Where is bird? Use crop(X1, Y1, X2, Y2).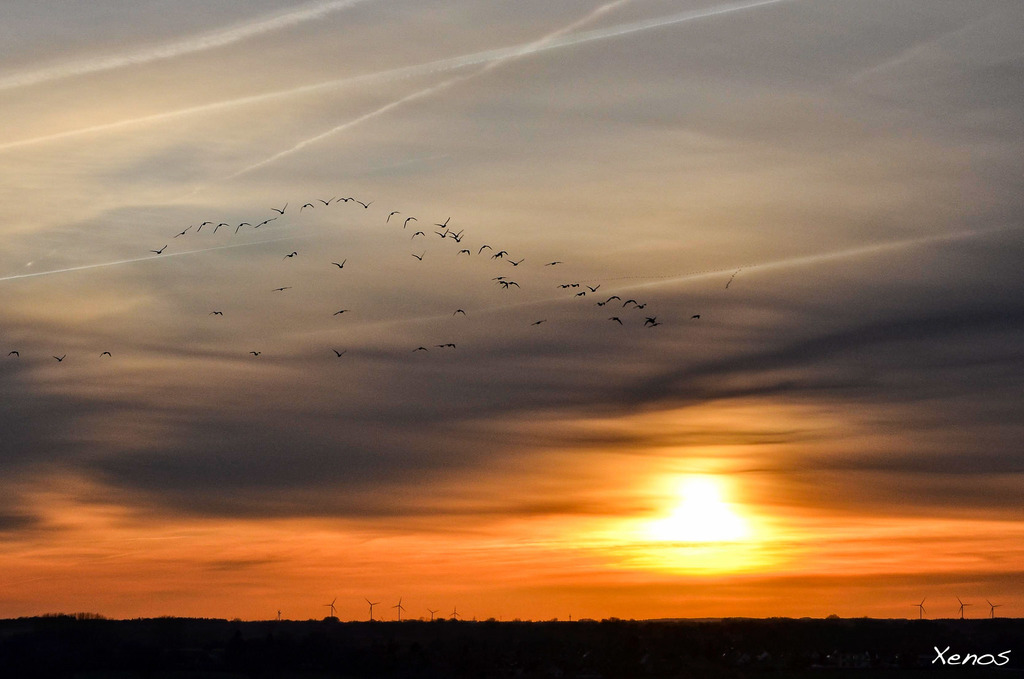
crop(607, 293, 621, 303).
